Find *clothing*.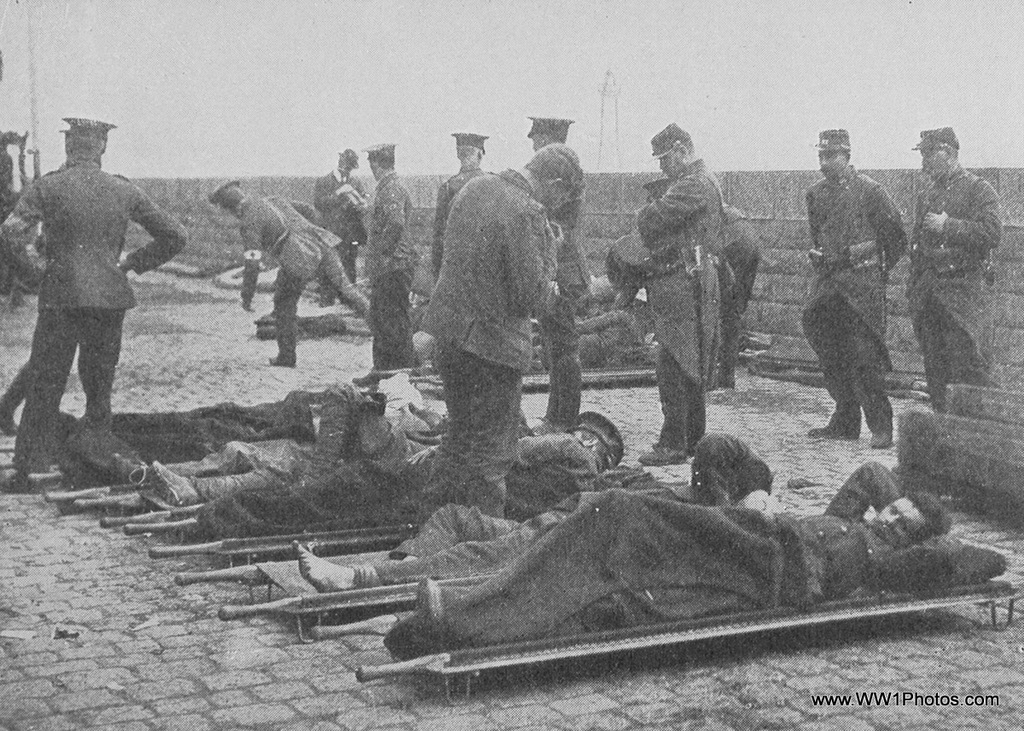
rect(635, 162, 728, 449).
